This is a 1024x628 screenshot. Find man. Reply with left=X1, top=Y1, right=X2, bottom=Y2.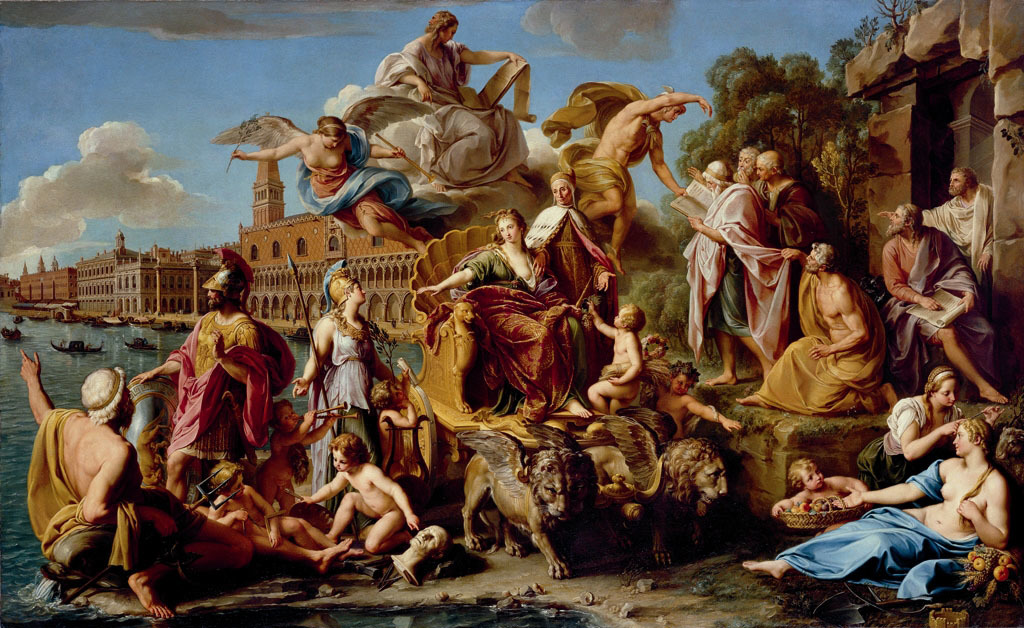
left=129, top=240, right=298, bottom=502.
